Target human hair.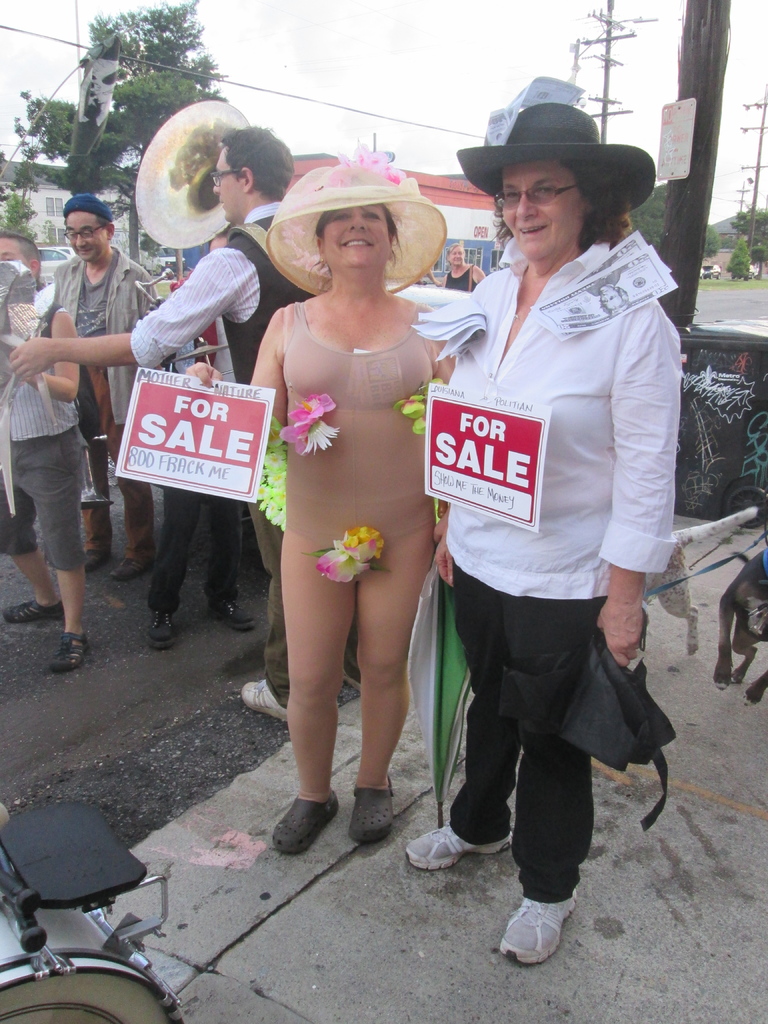
Target region: bbox(97, 218, 112, 228).
